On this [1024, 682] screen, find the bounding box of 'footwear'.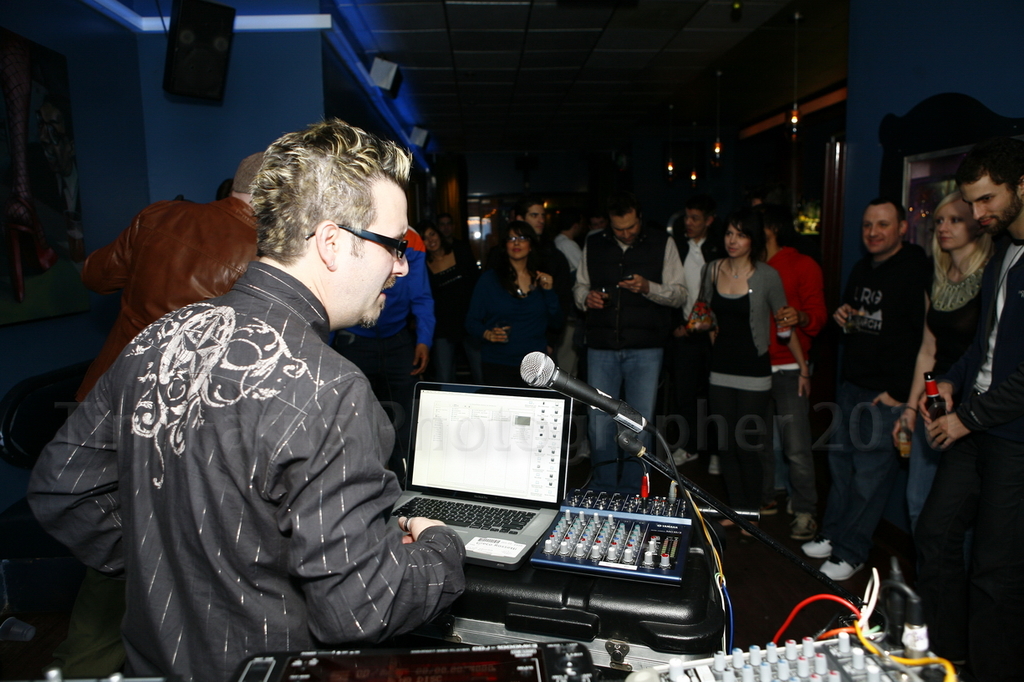
Bounding box: region(789, 512, 812, 539).
